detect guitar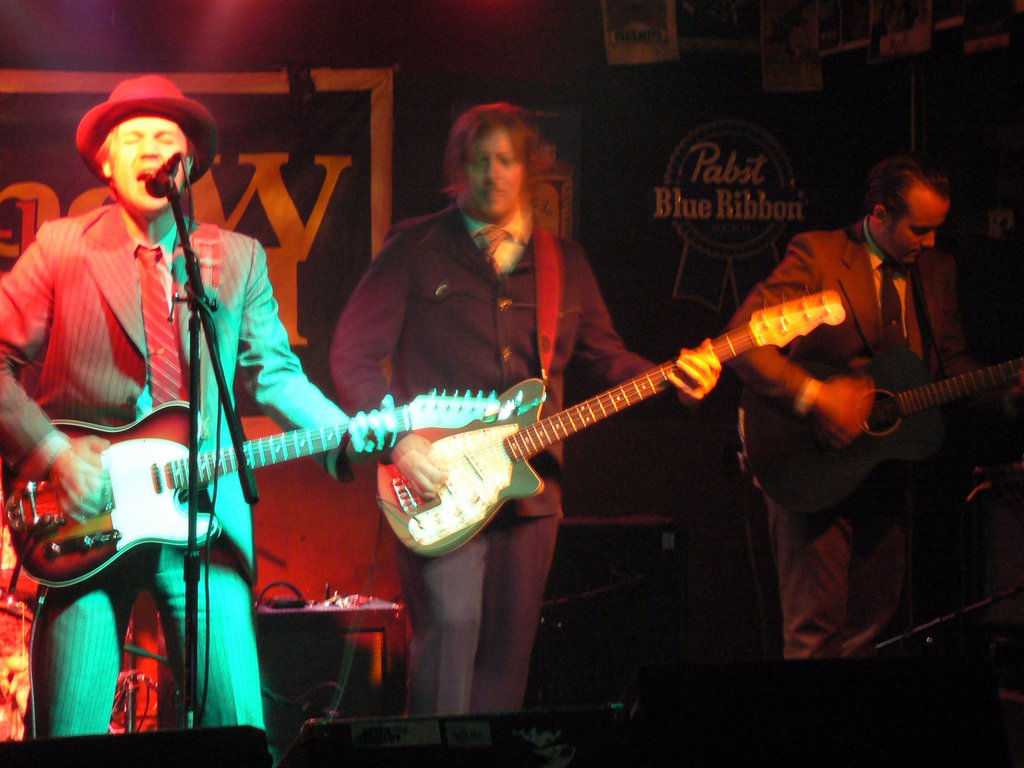
left=372, top=285, right=852, bottom=556
